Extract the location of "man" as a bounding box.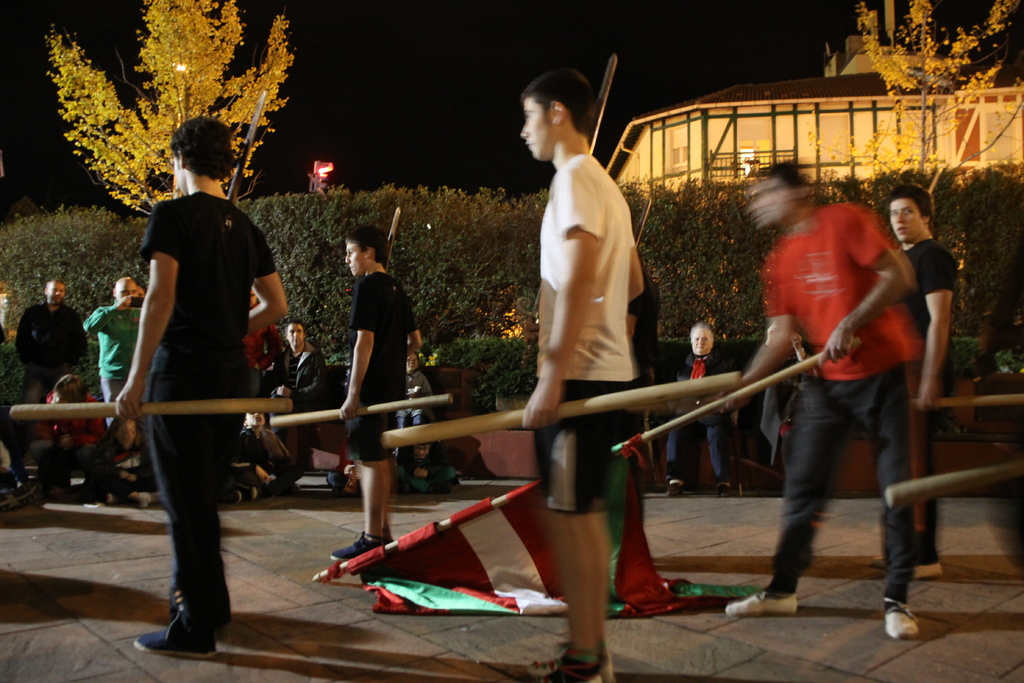
{"x1": 13, "y1": 281, "x2": 95, "y2": 403}.
